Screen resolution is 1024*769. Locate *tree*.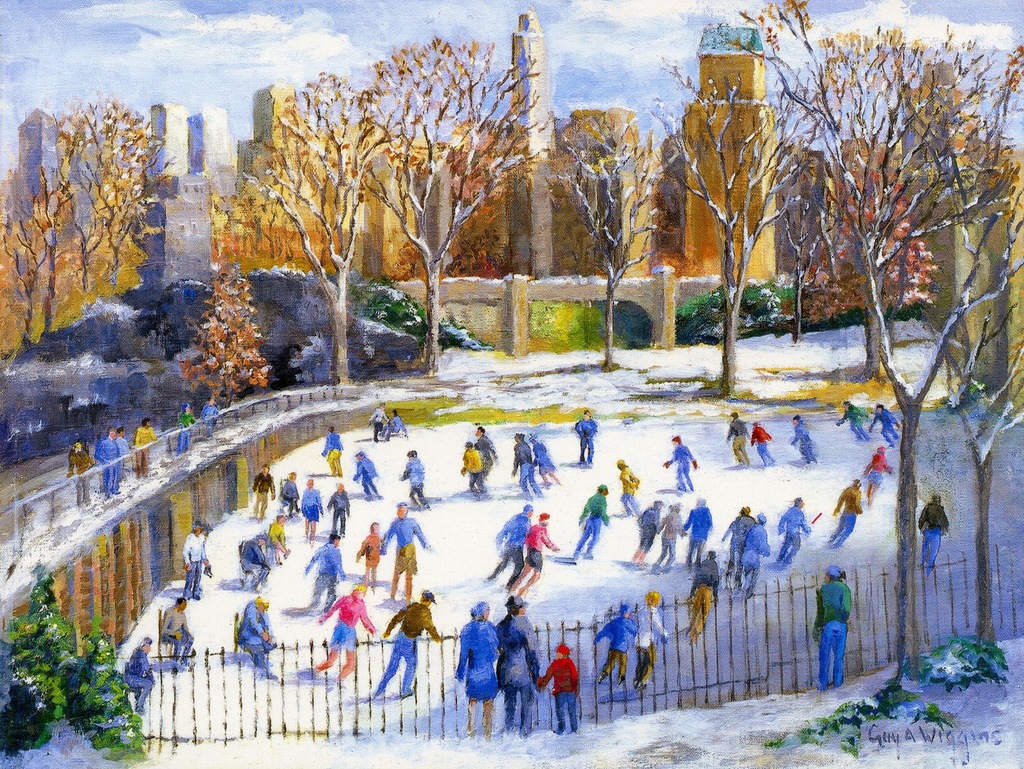
locate(774, 3, 999, 631).
